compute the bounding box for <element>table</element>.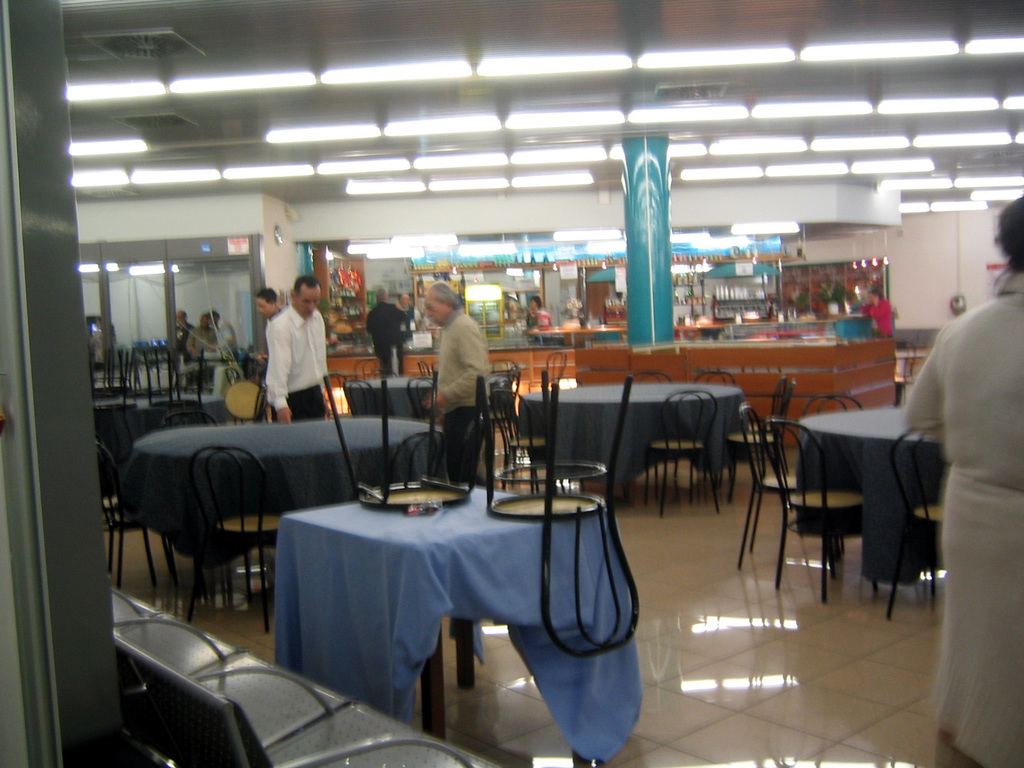
BBox(259, 454, 648, 755).
